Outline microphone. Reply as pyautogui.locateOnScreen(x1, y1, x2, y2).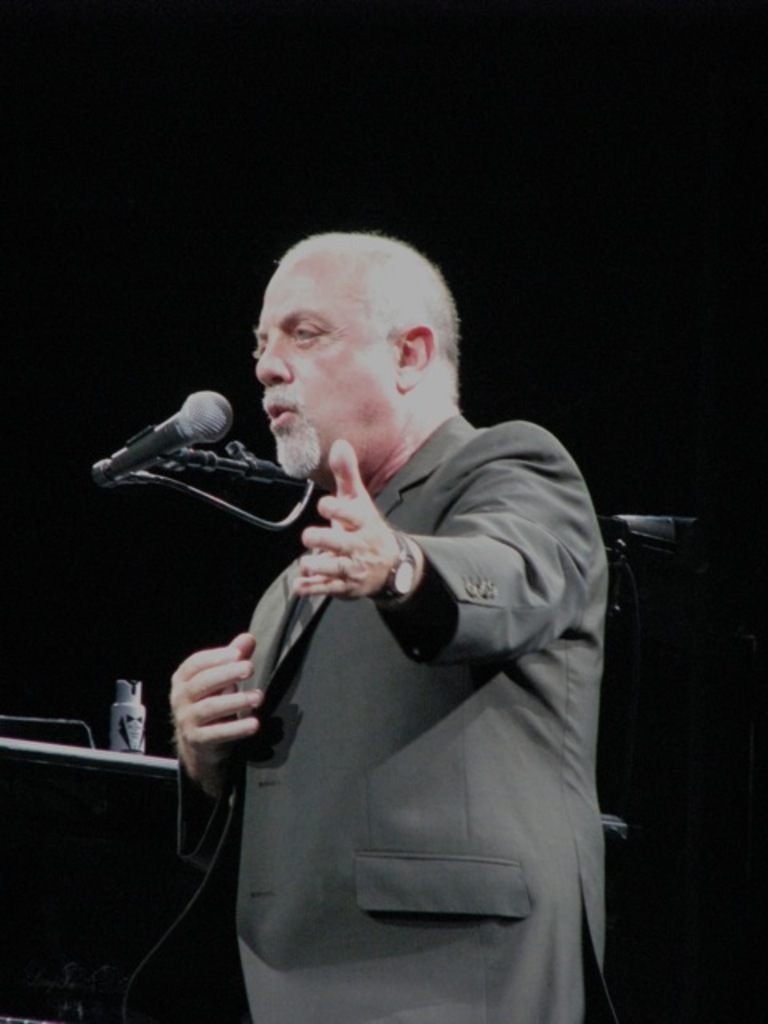
pyautogui.locateOnScreen(82, 384, 254, 490).
